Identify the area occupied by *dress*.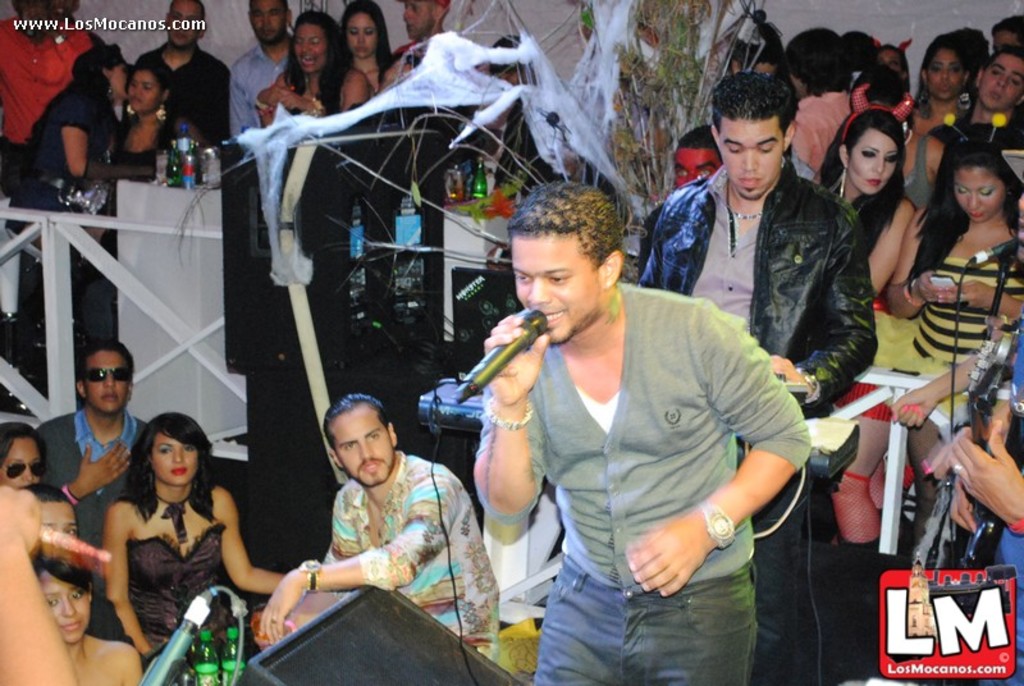
Area: {"left": 872, "top": 253, "right": 1023, "bottom": 420}.
